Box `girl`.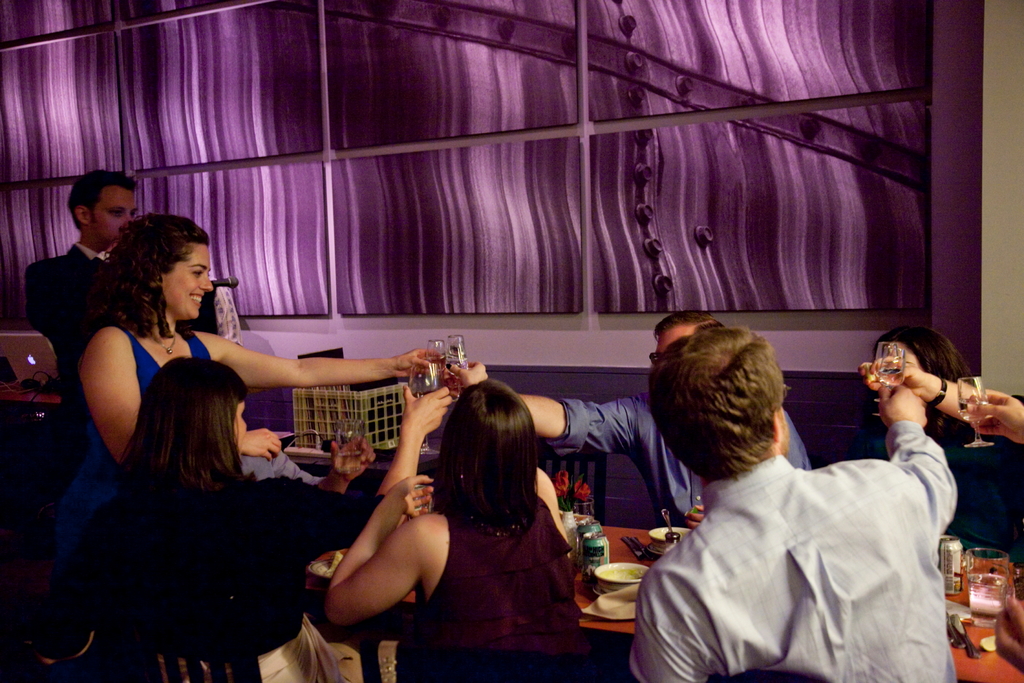
67:210:429:575.
